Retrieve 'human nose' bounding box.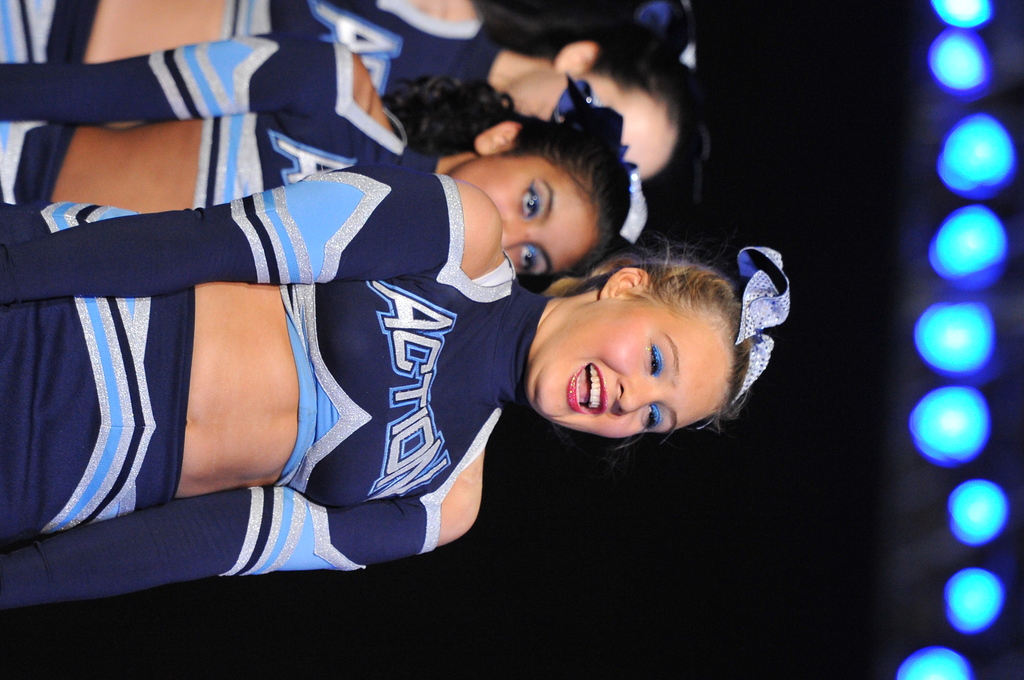
Bounding box: <box>618,375,666,416</box>.
